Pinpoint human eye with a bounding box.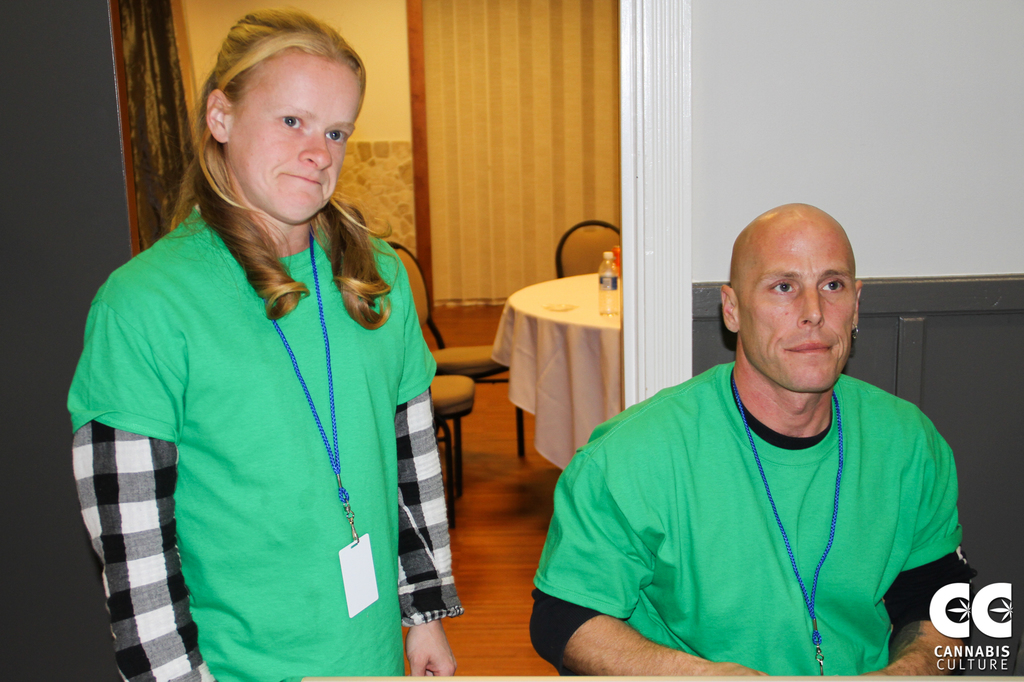
<box>772,276,799,294</box>.
